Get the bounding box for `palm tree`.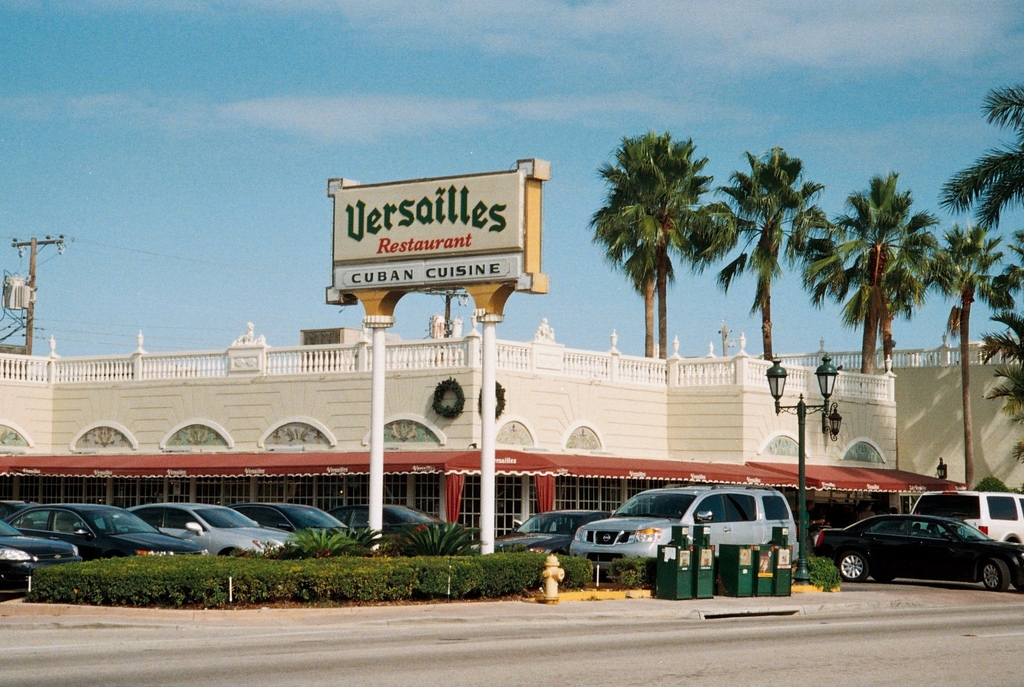
x1=816, y1=168, x2=925, y2=366.
